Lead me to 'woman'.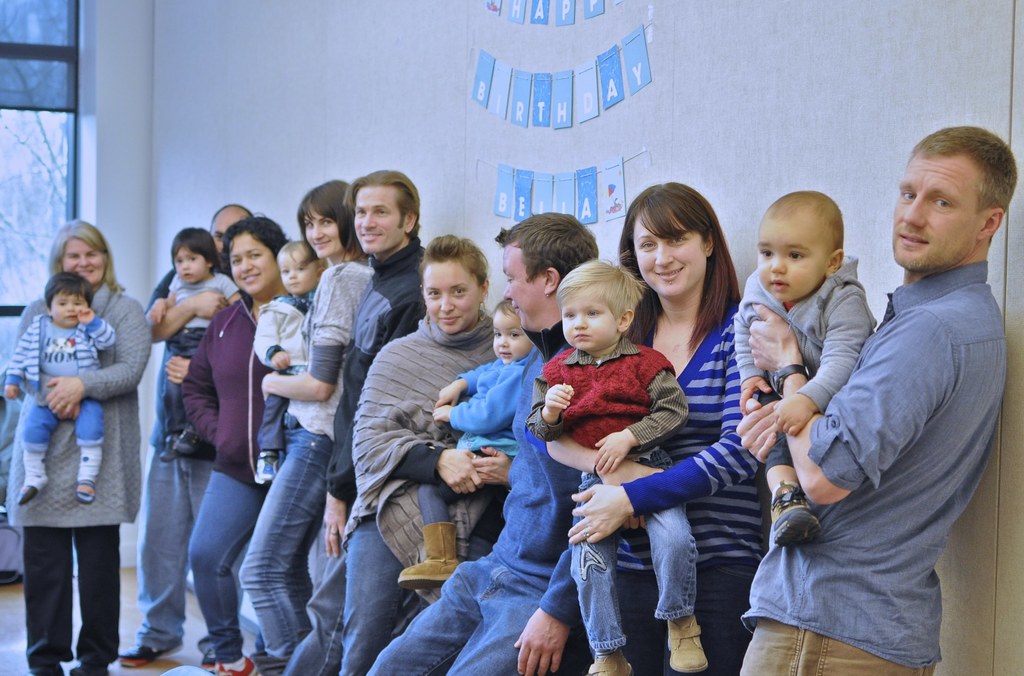
Lead to 178,211,300,675.
